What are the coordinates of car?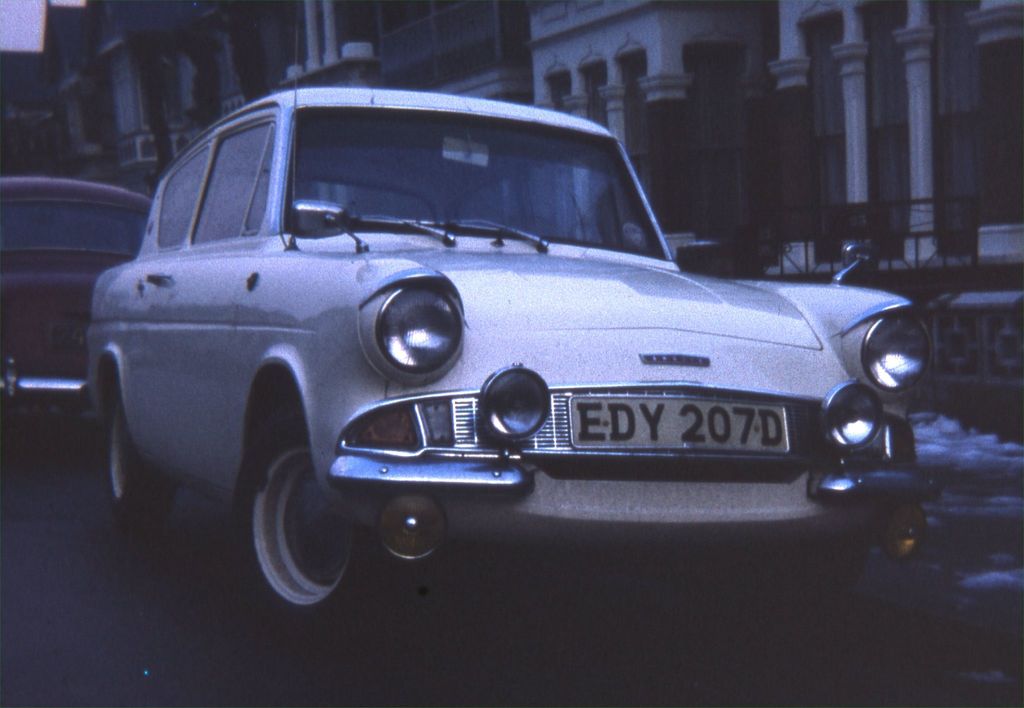
l=0, t=175, r=152, b=405.
